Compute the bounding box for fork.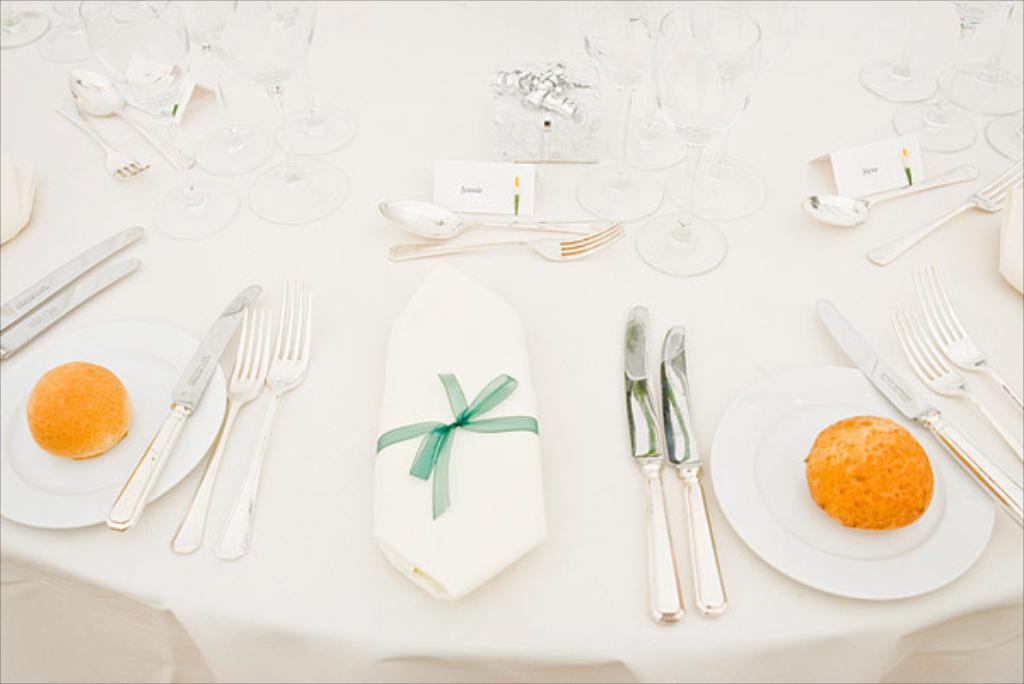
bbox(865, 155, 1022, 266).
